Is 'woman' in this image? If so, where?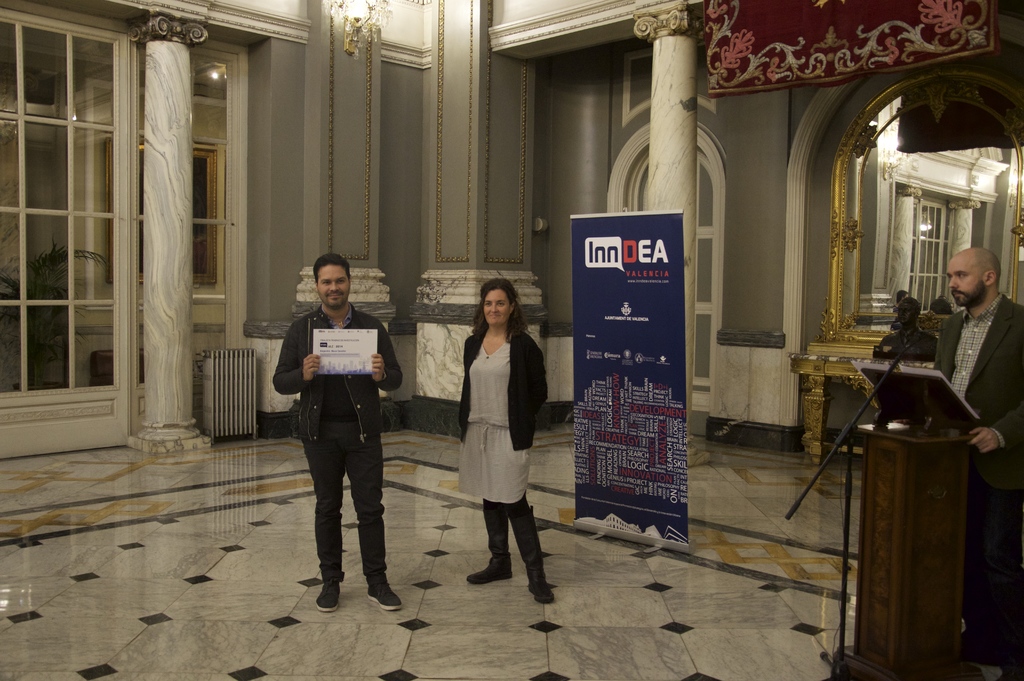
Yes, at [x1=447, y1=296, x2=546, y2=571].
